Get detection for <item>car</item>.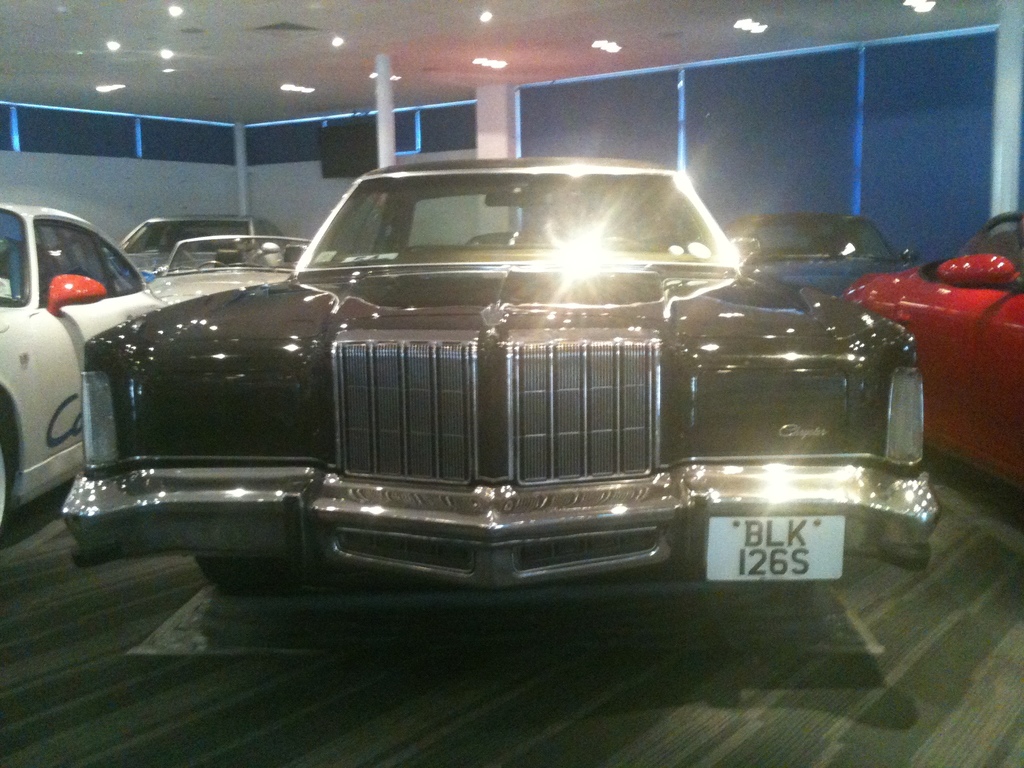
Detection: select_region(21, 149, 913, 614).
